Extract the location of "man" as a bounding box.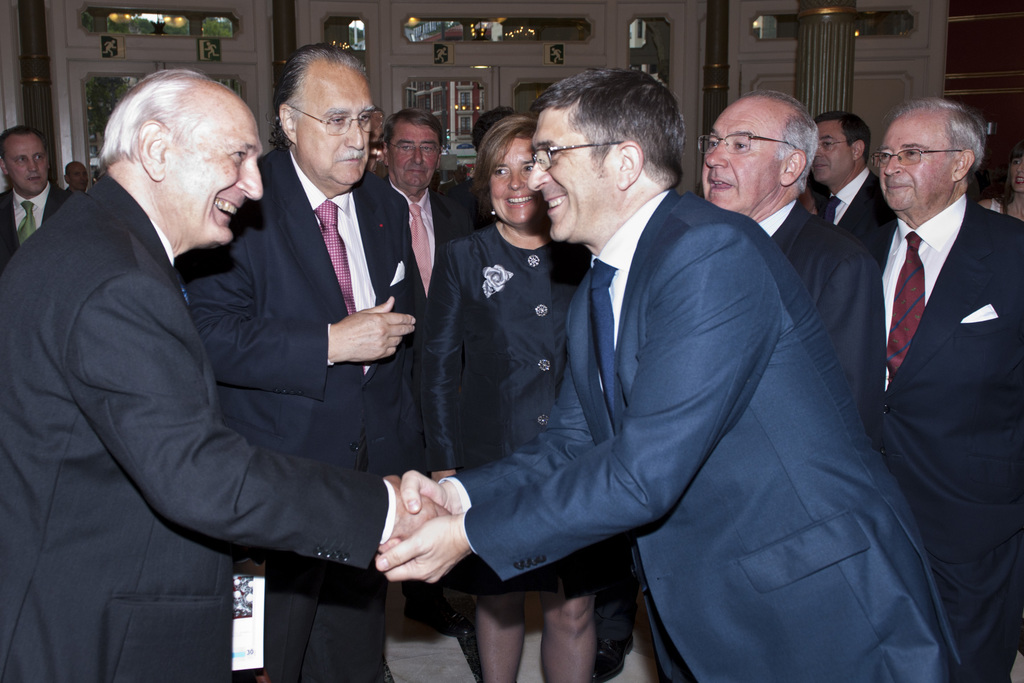
{"x1": 867, "y1": 97, "x2": 1023, "y2": 682}.
